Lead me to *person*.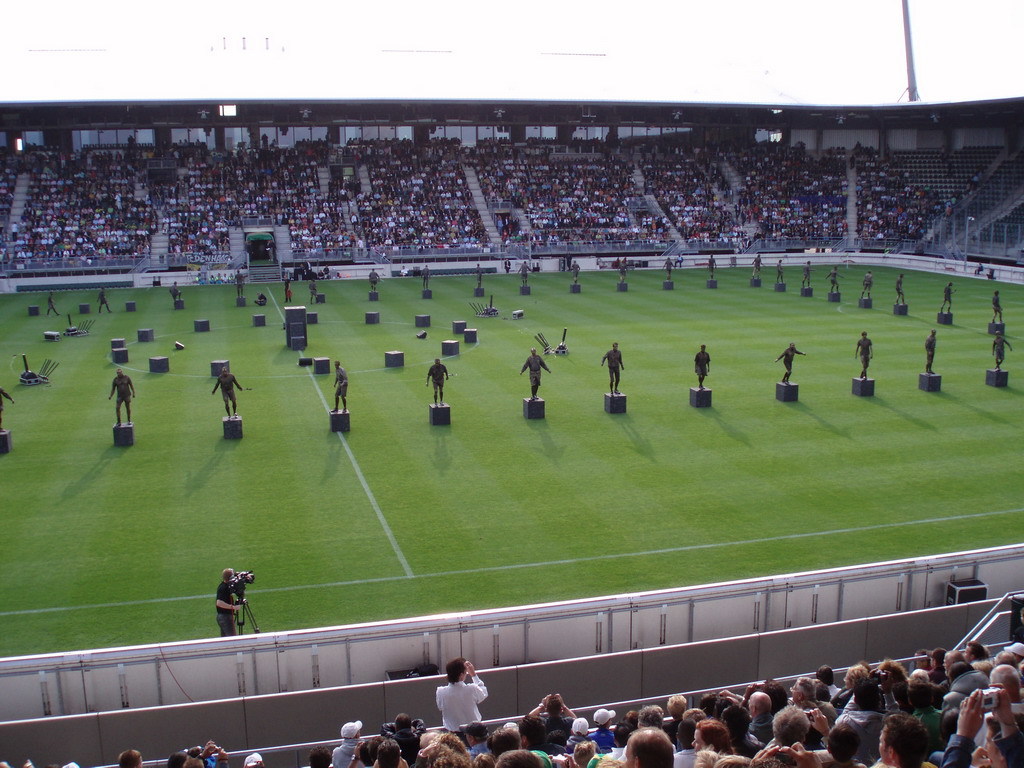
Lead to bbox=[44, 291, 60, 316].
